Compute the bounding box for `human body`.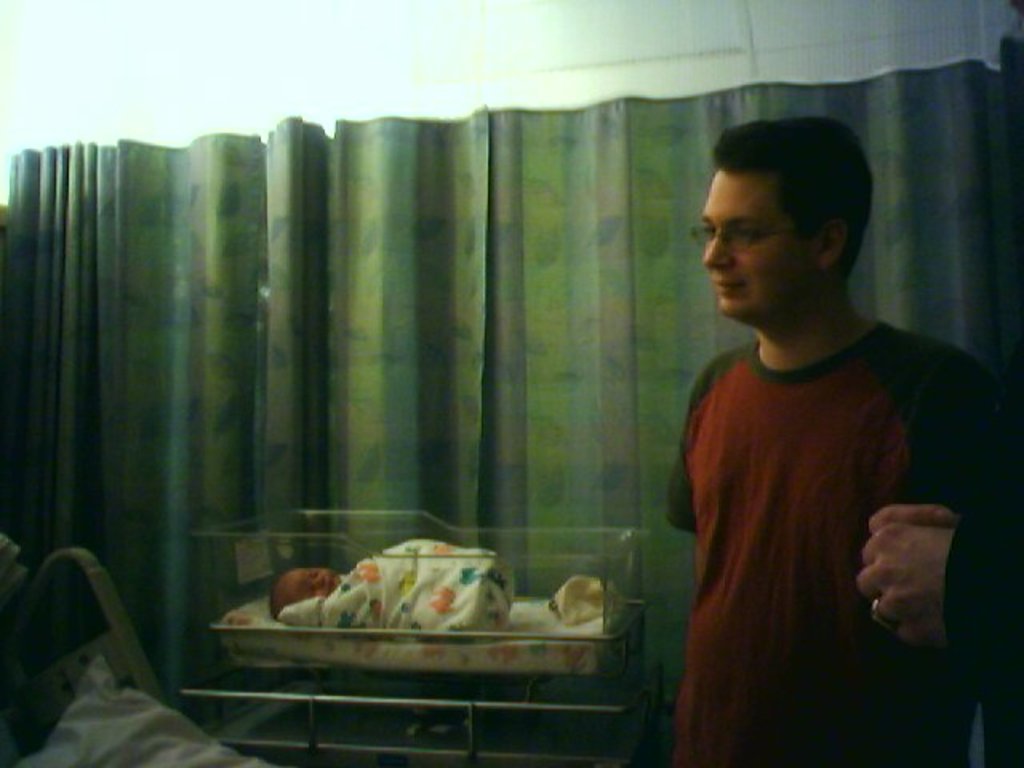
<bbox>283, 538, 510, 635</bbox>.
